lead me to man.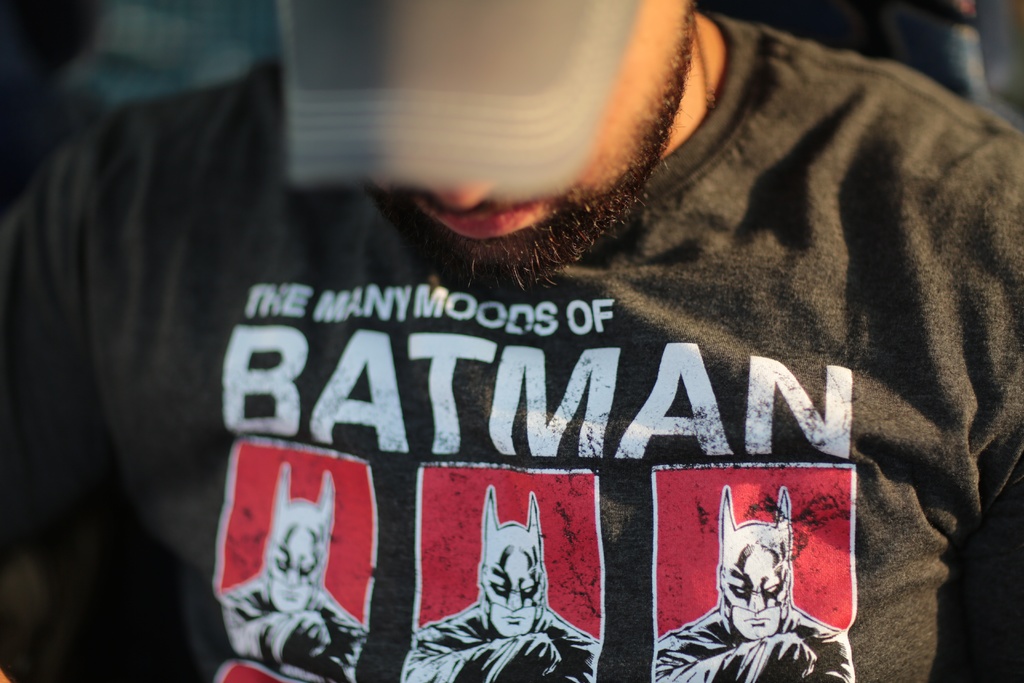
Lead to {"x1": 112, "y1": 0, "x2": 1022, "y2": 671}.
